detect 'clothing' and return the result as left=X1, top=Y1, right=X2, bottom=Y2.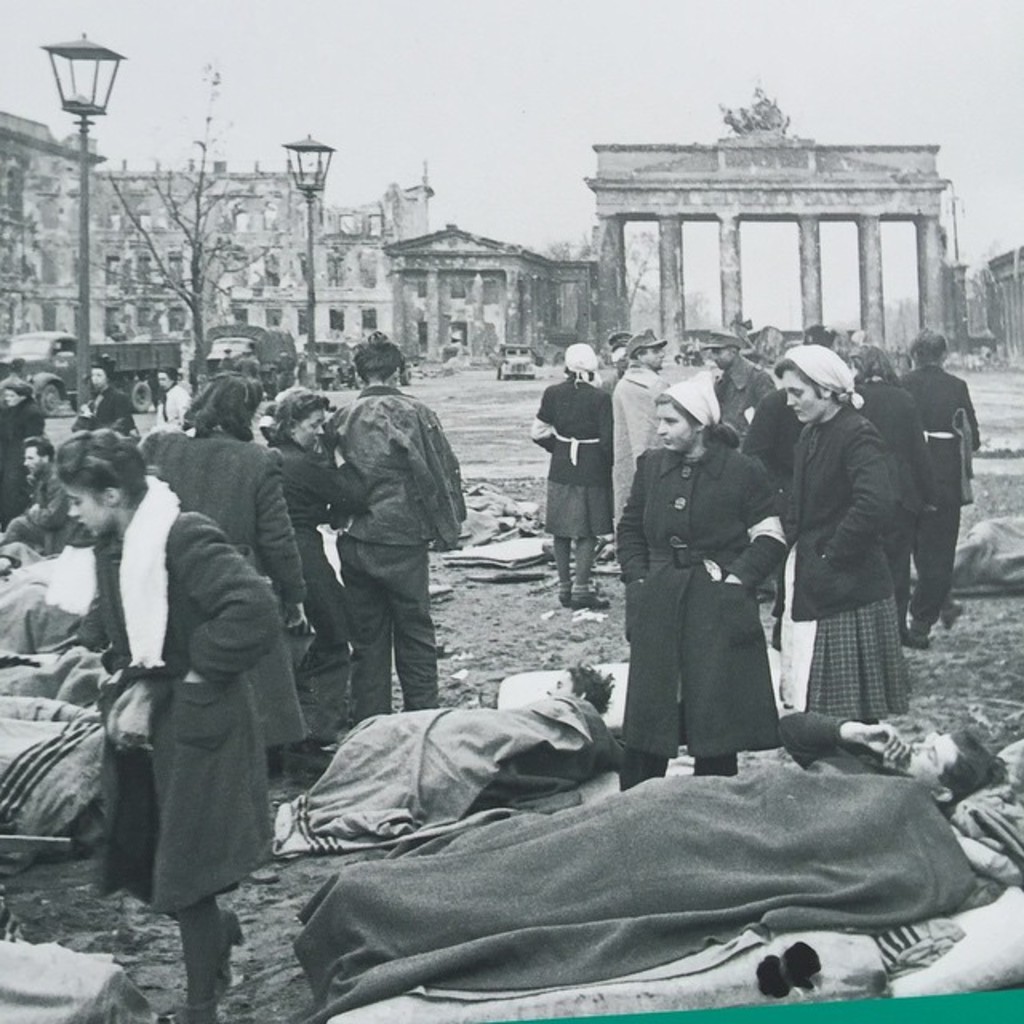
left=611, top=408, right=813, bottom=786.
